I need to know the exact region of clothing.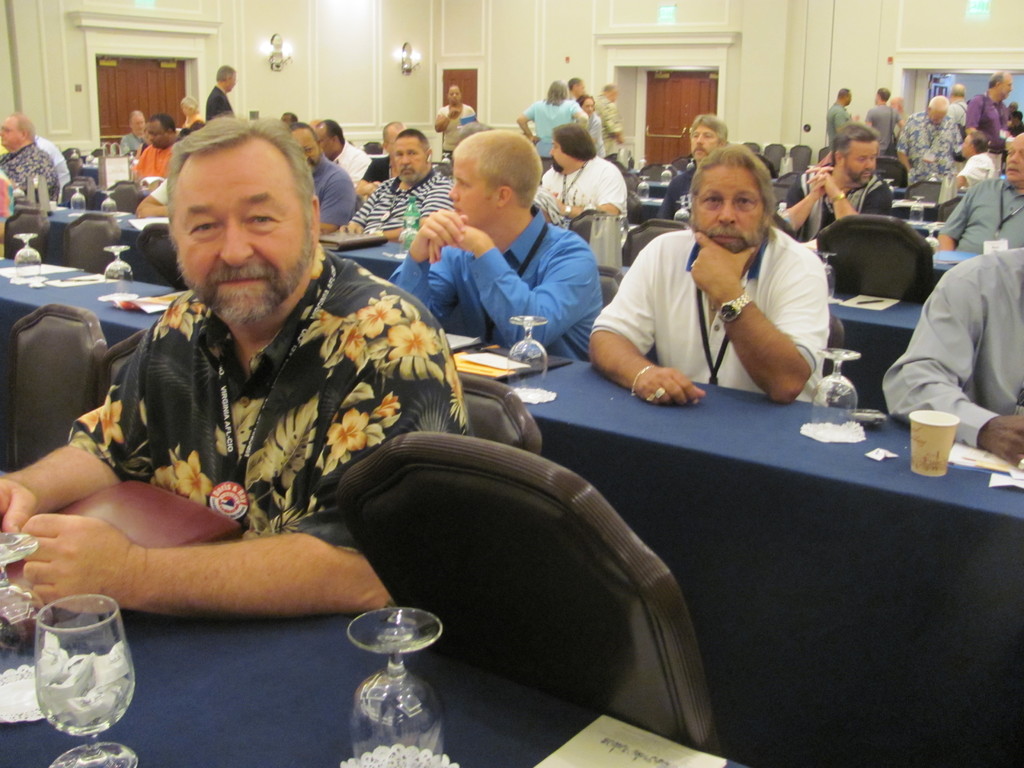
Region: {"left": 831, "top": 105, "right": 851, "bottom": 142}.
